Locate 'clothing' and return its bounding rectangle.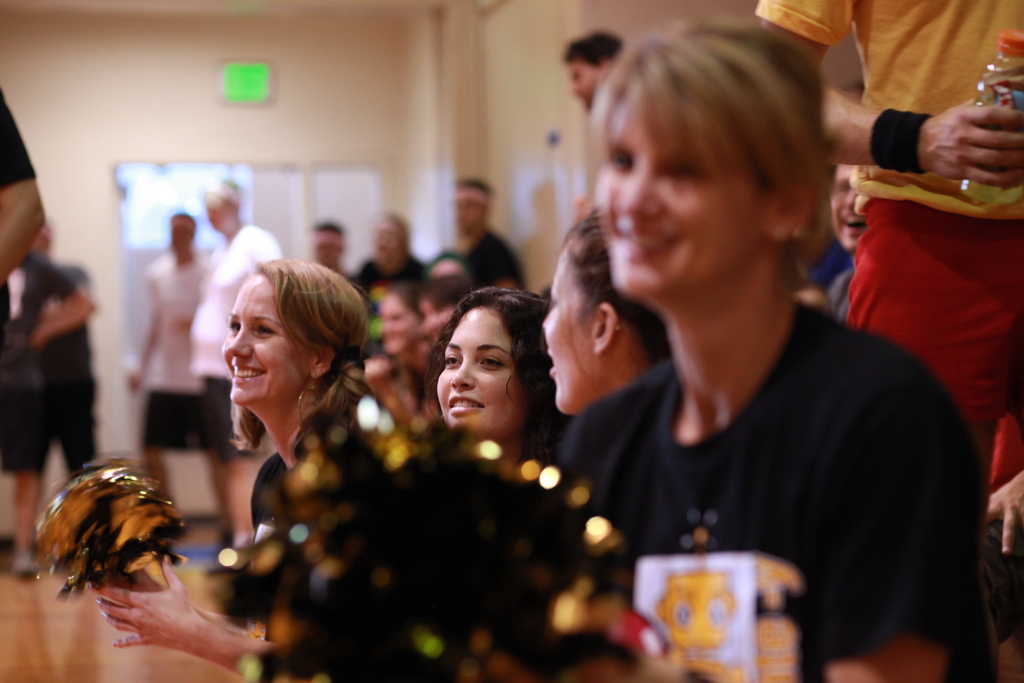
left=454, top=224, right=527, bottom=292.
